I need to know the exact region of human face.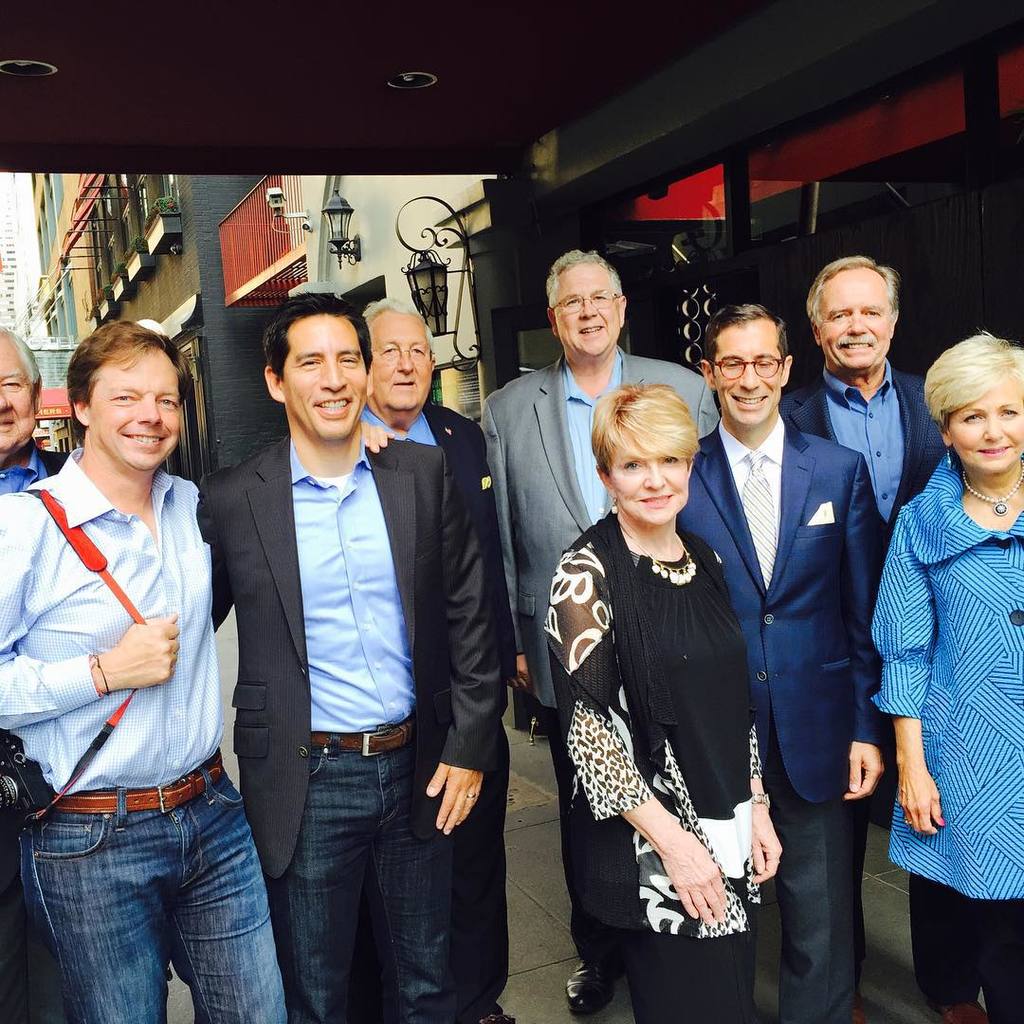
Region: (942, 374, 1023, 477).
